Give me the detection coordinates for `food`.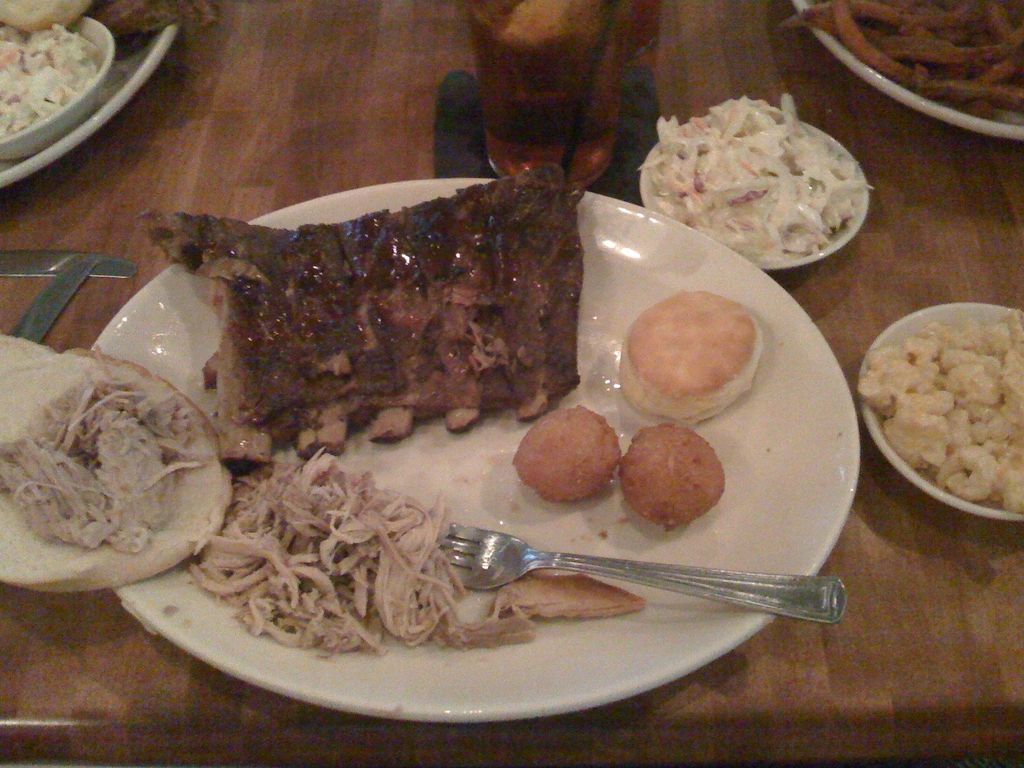
l=168, t=162, r=591, b=463.
